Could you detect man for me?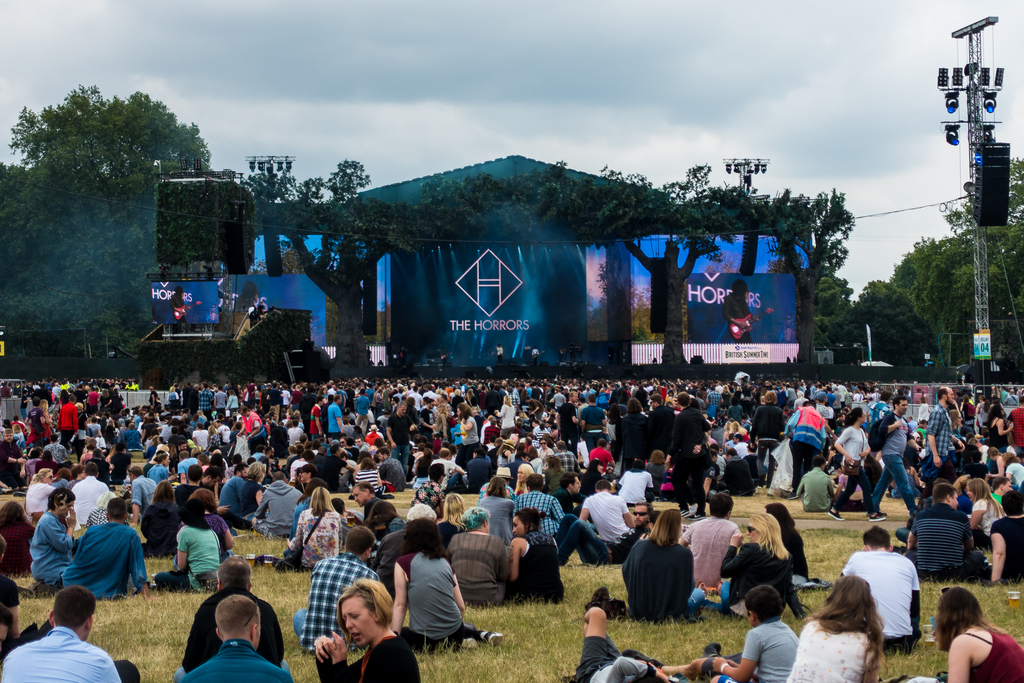
Detection result: bbox=[751, 388, 785, 499].
